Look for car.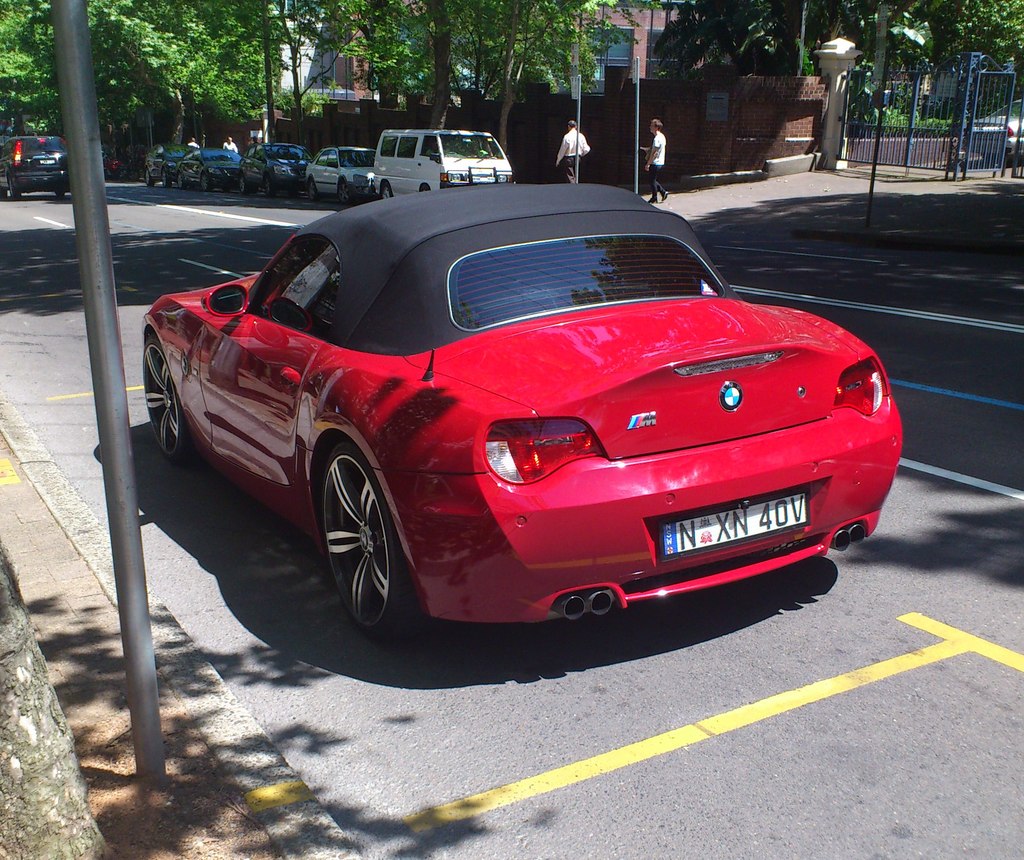
Found: pyautogui.locateOnScreen(140, 143, 190, 192).
